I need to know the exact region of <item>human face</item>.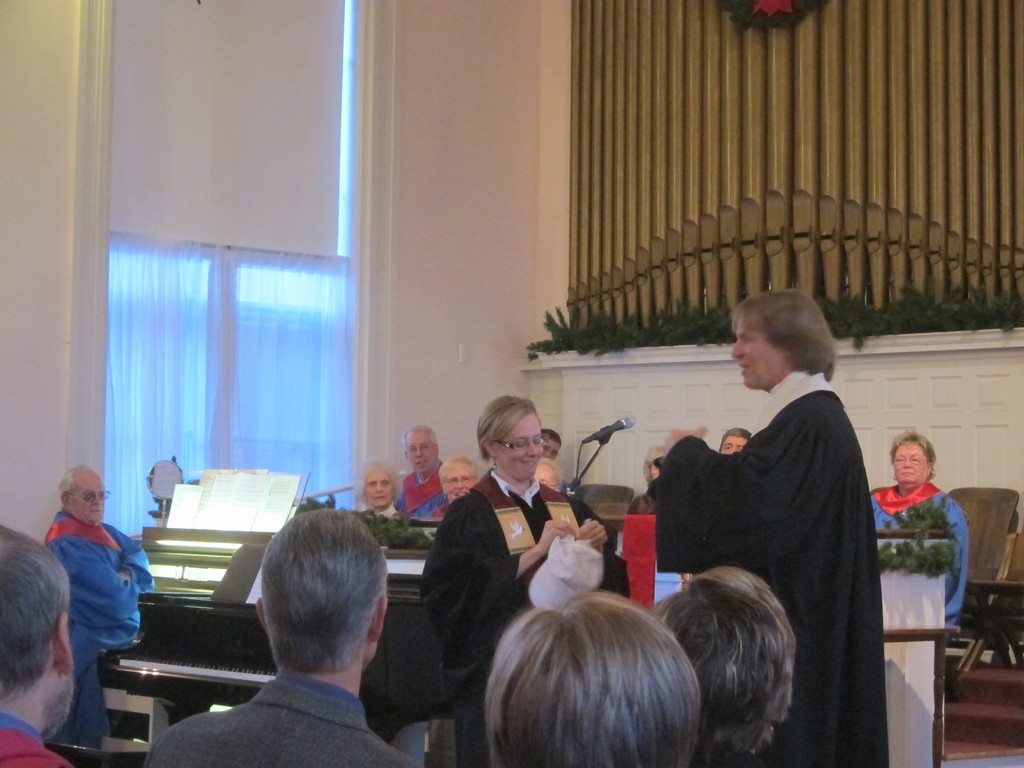
Region: 892:441:929:487.
